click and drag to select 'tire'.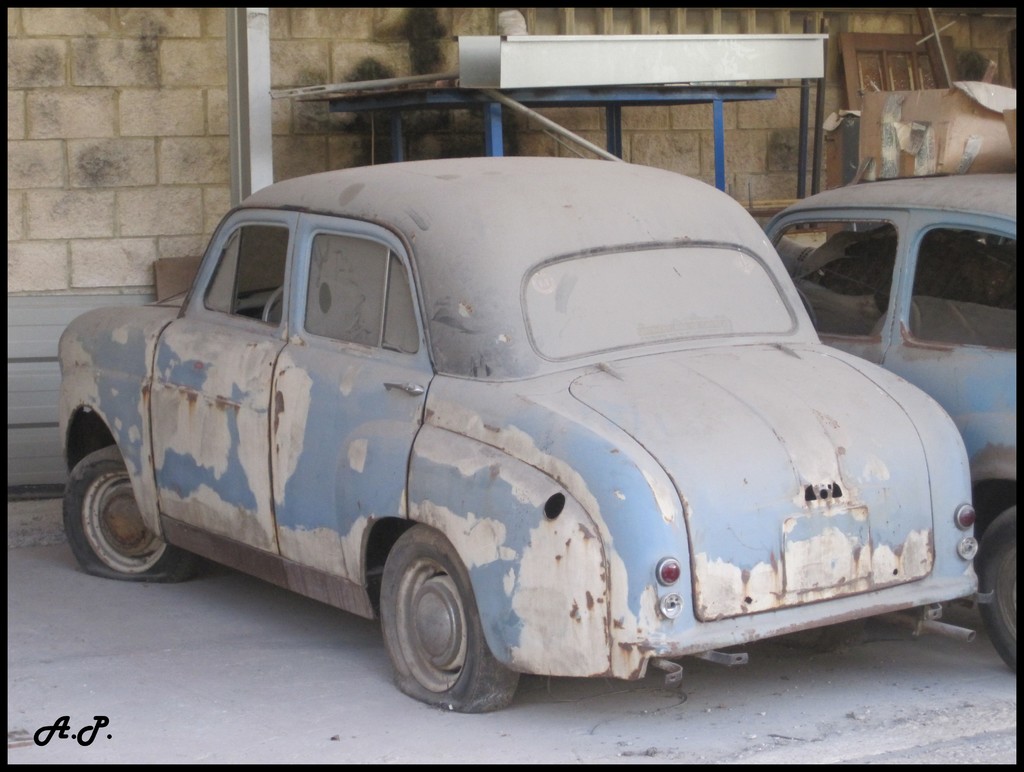
Selection: (976, 502, 1023, 673).
